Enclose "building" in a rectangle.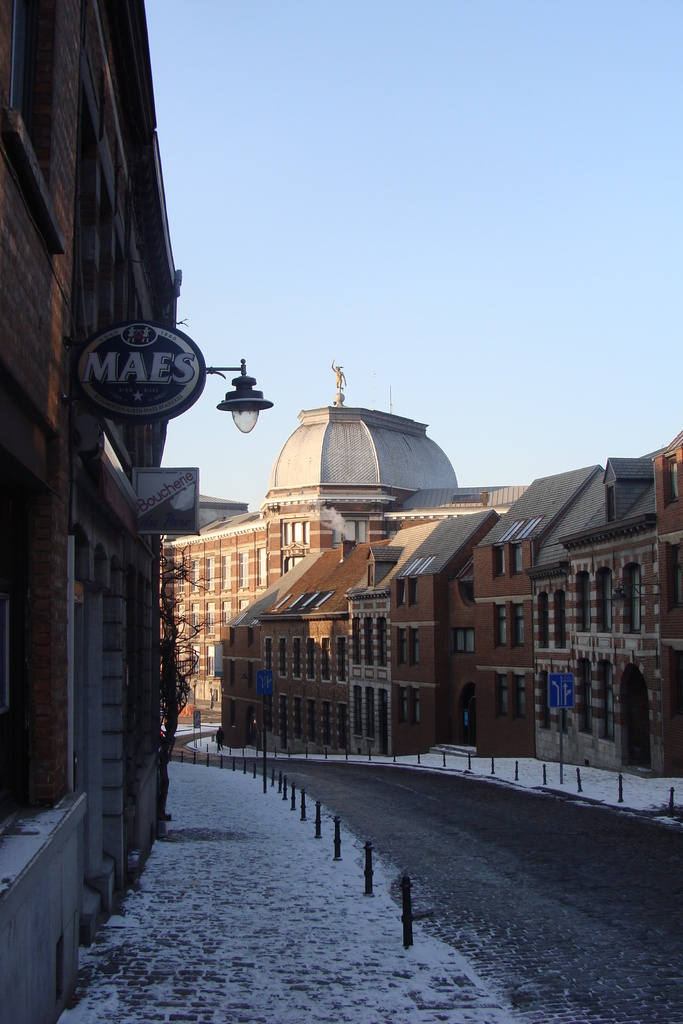
crop(0, 0, 184, 1023).
